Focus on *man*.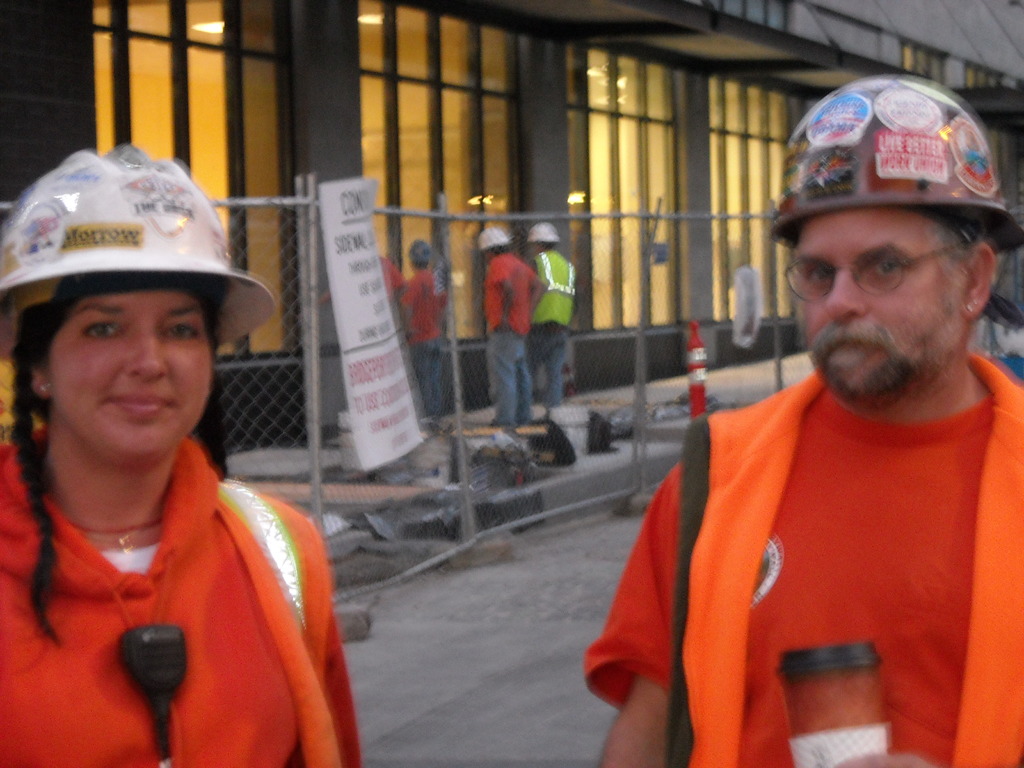
Focused at detection(392, 235, 445, 419).
